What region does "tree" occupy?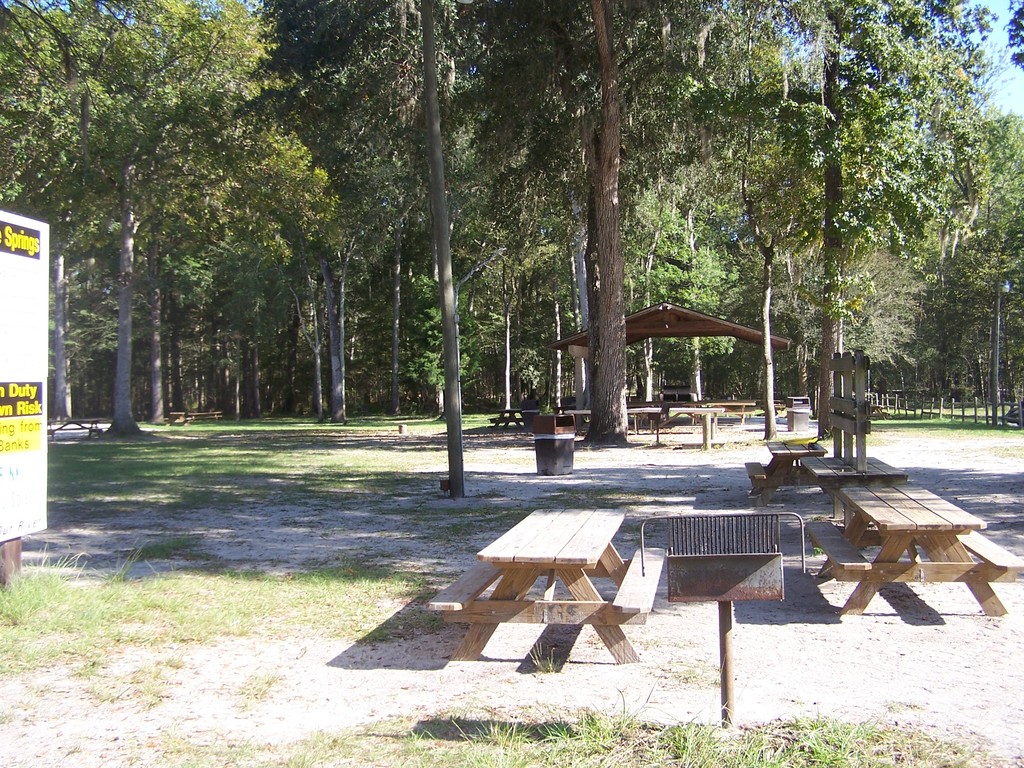
box=[37, 52, 376, 445].
